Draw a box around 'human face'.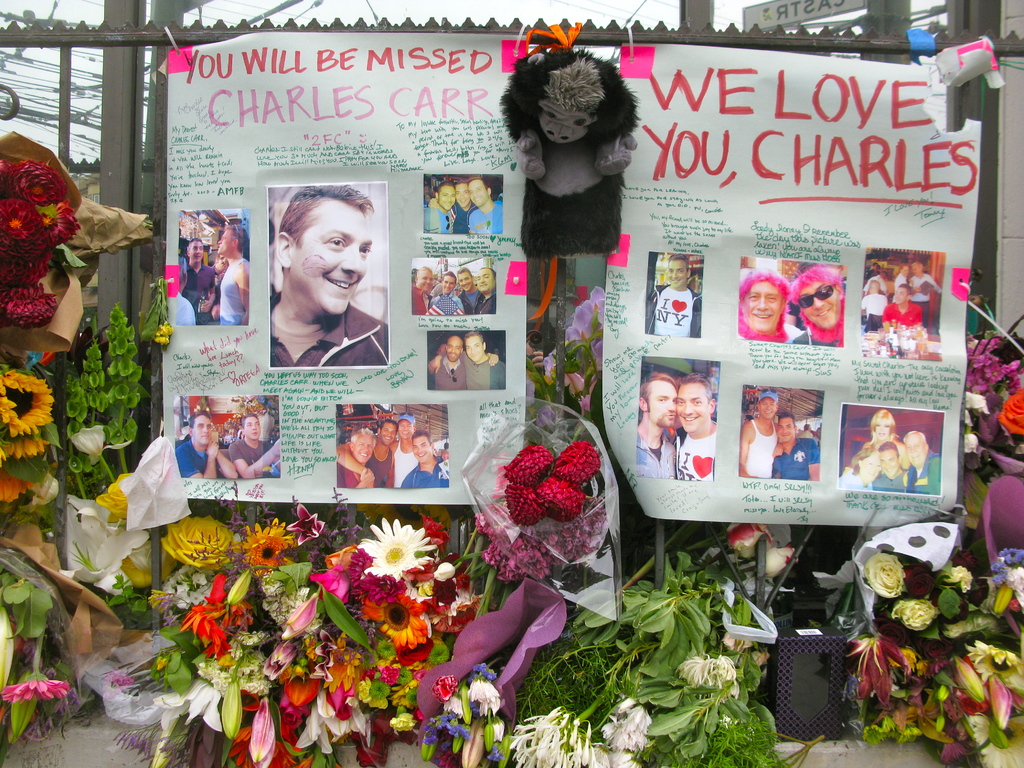
box(897, 290, 915, 297).
